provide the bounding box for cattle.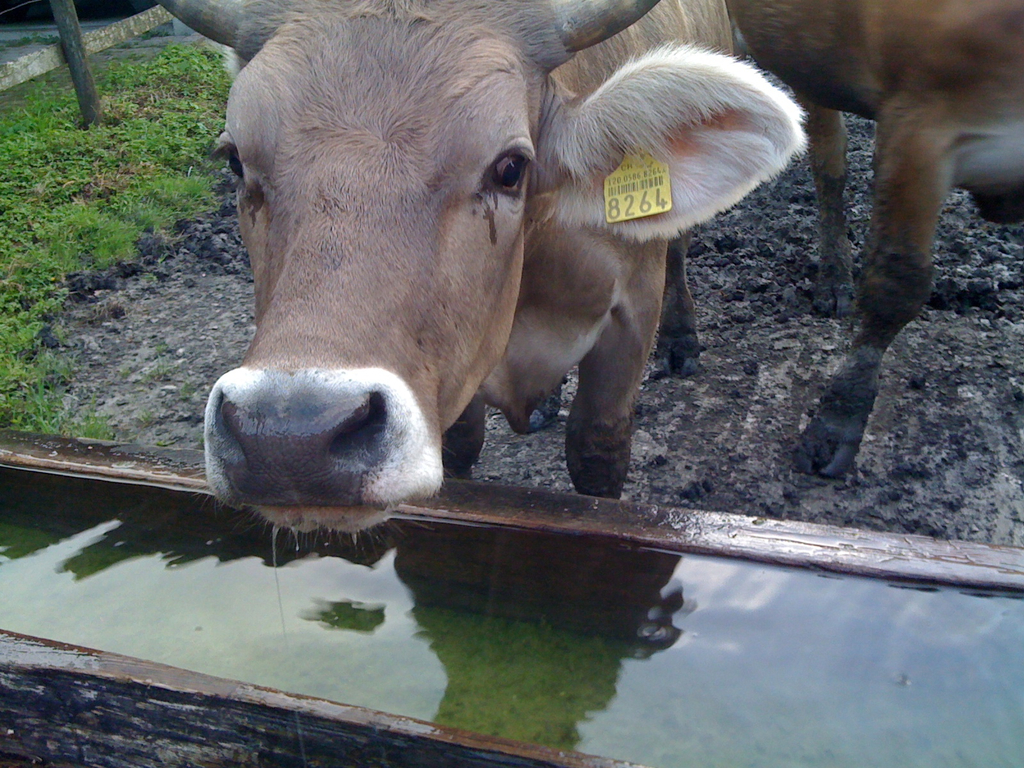
bbox=[724, 0, 1023, 484].
